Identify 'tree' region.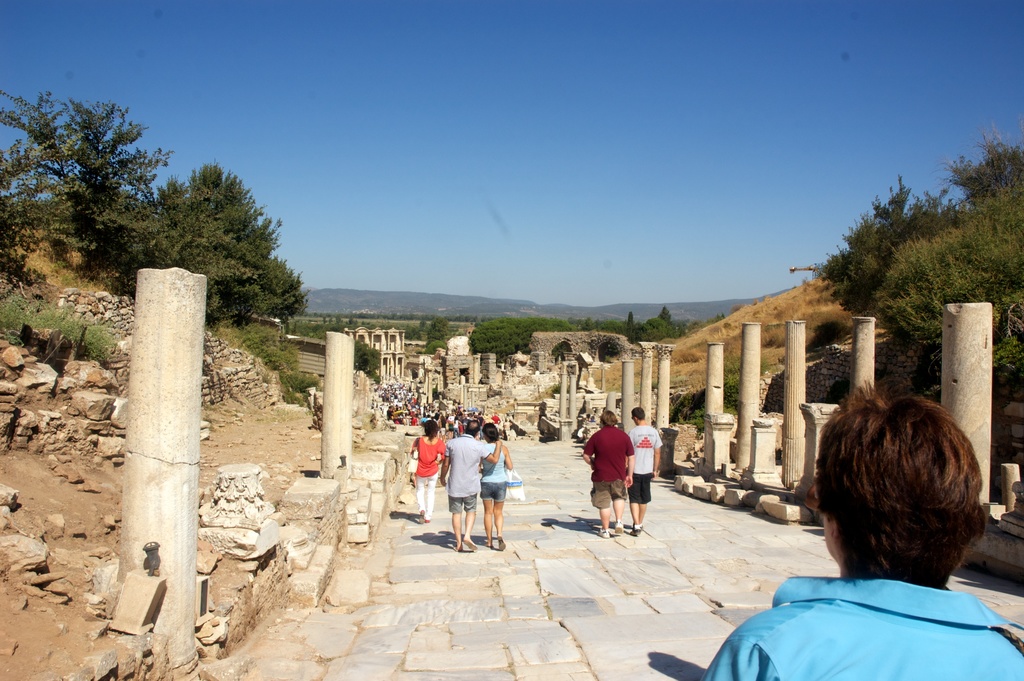
Region: l=145, t=160, r=317, b=322.
